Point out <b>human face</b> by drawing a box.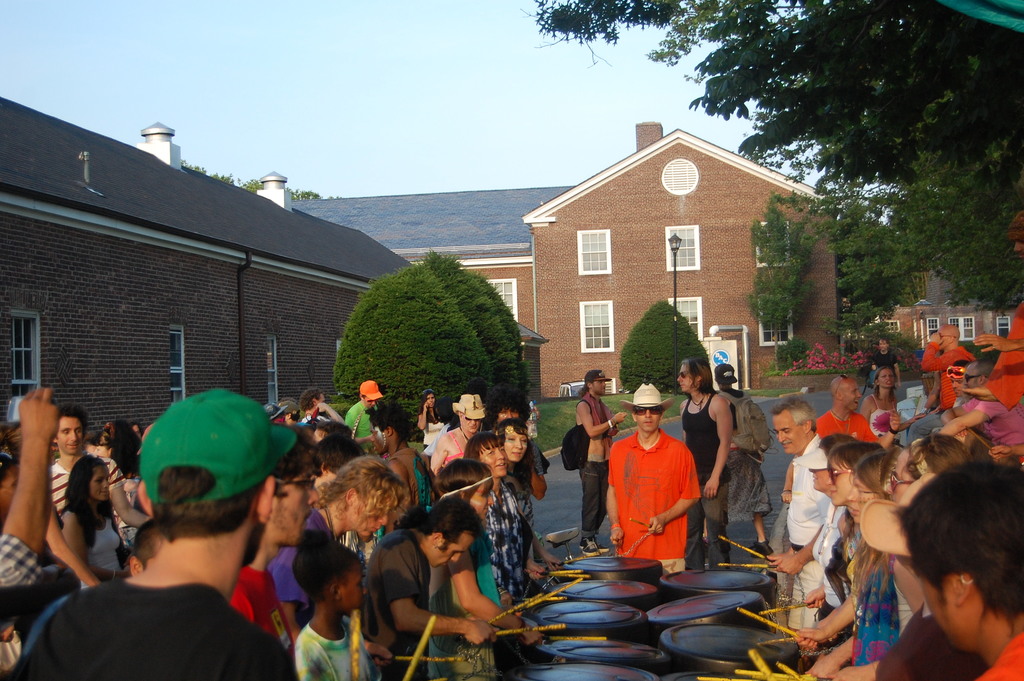
bbox=(504, 424, 526, 462).
